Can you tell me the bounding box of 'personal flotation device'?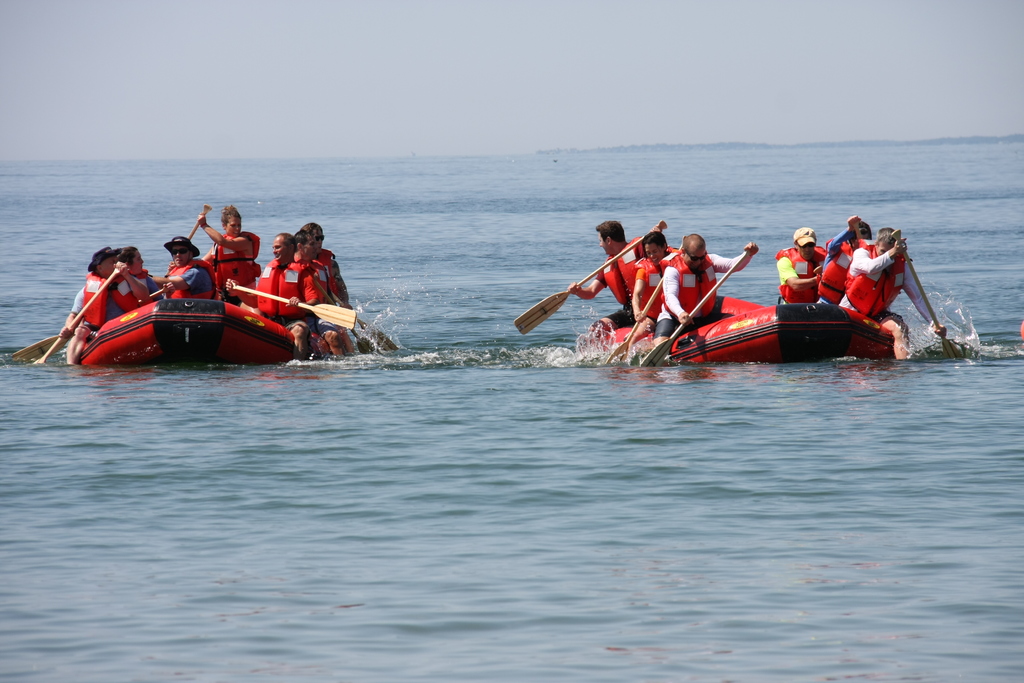
<box>69,263,136,328</box>.
